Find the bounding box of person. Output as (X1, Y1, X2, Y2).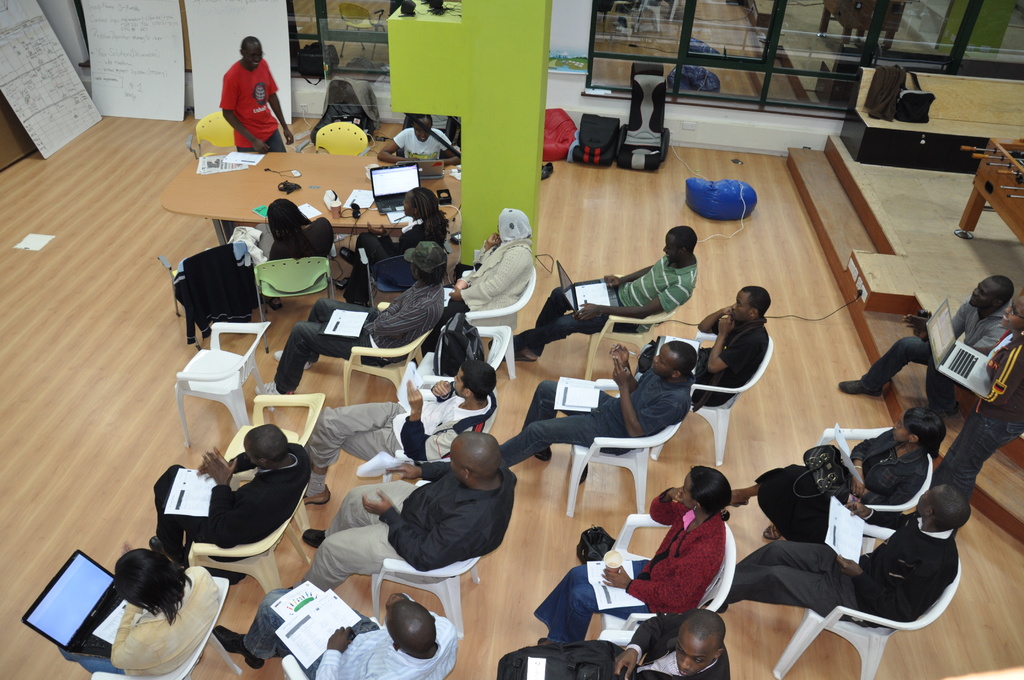
(703, 485, 971, 627).
